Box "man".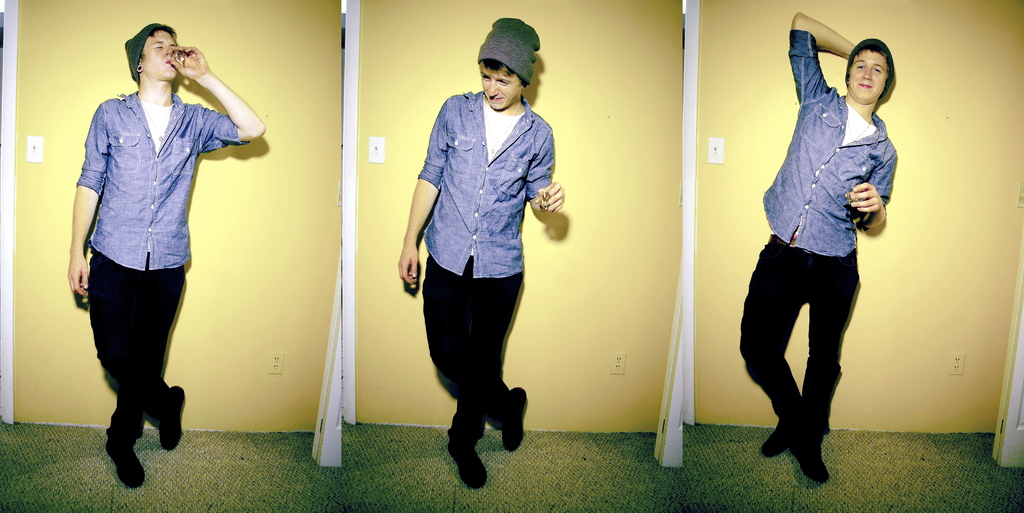
(left=738, top=14, right=899, bottom=484).
